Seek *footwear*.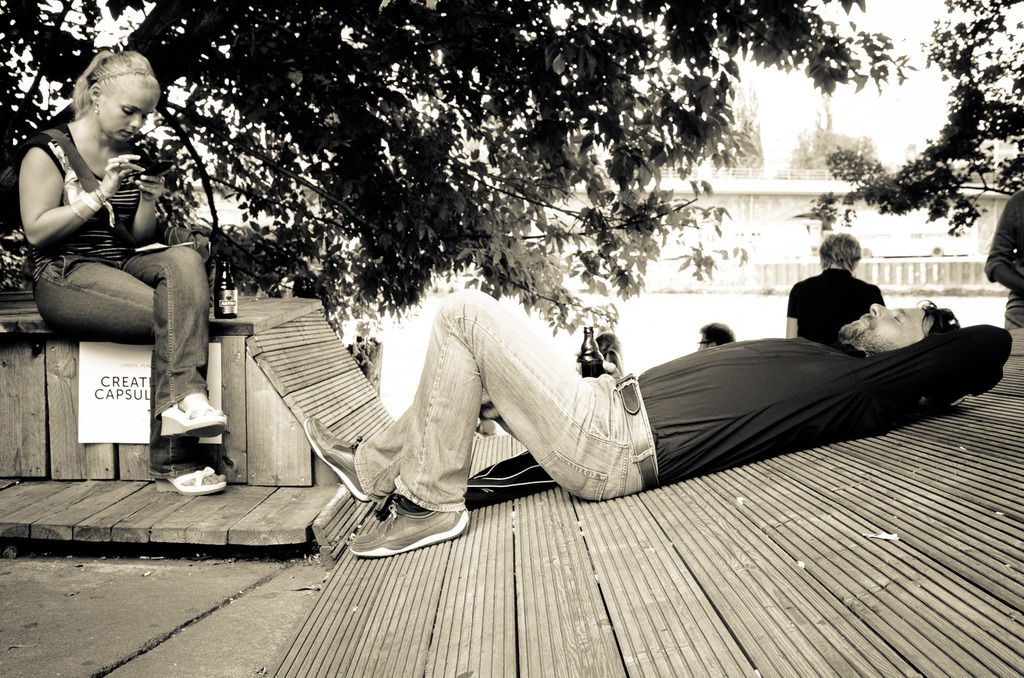
l=156, t=390, r=231, b=440.
